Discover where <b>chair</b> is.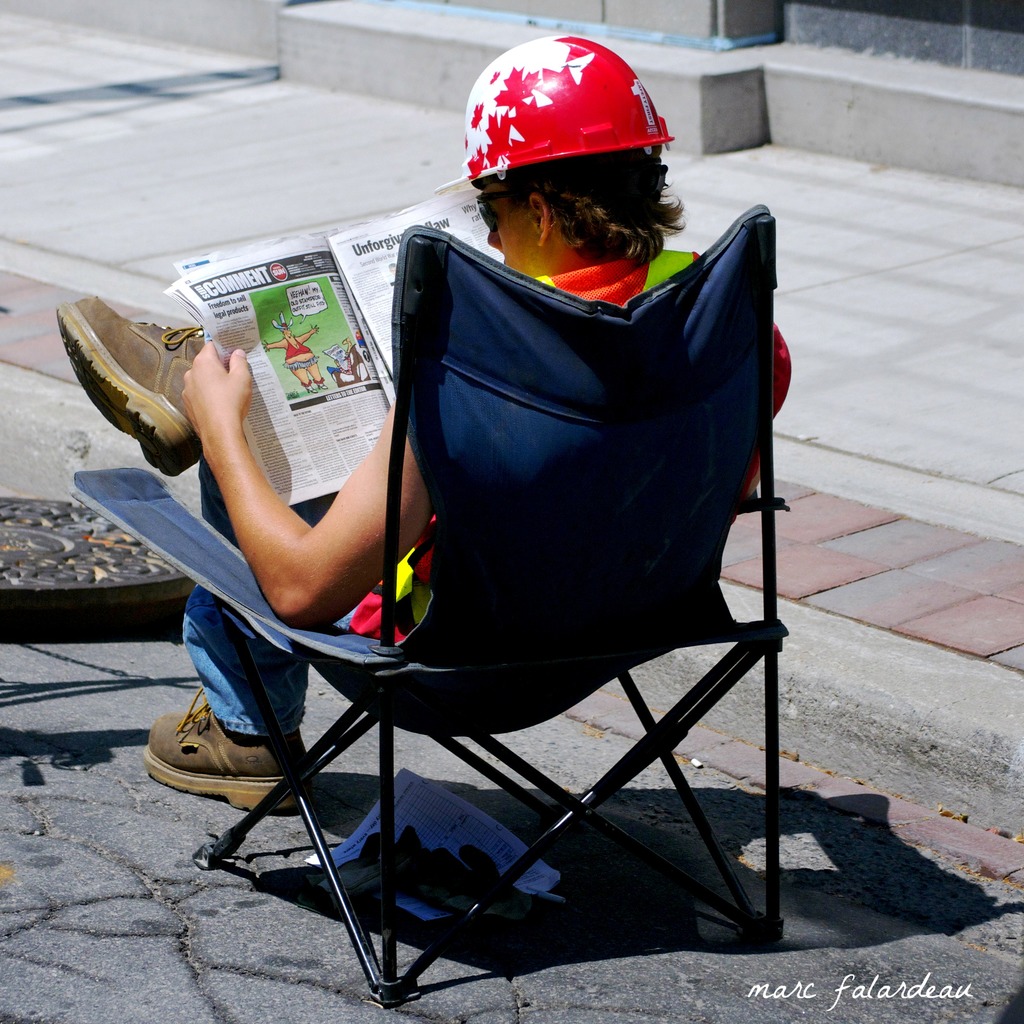
Discovered at bbox(216, 189, 815, 1013).
